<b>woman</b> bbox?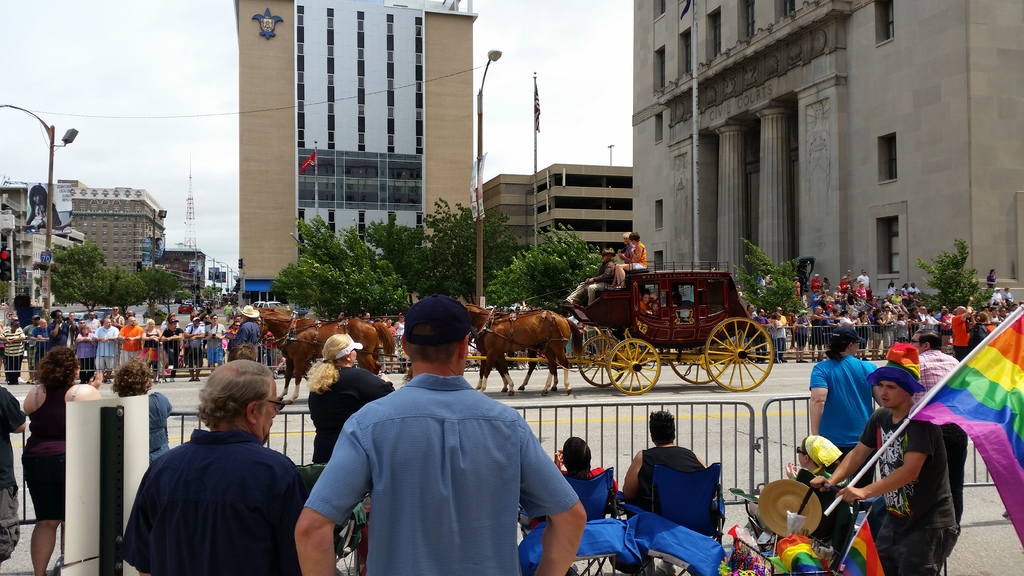
(749, 435, 844, 543)
